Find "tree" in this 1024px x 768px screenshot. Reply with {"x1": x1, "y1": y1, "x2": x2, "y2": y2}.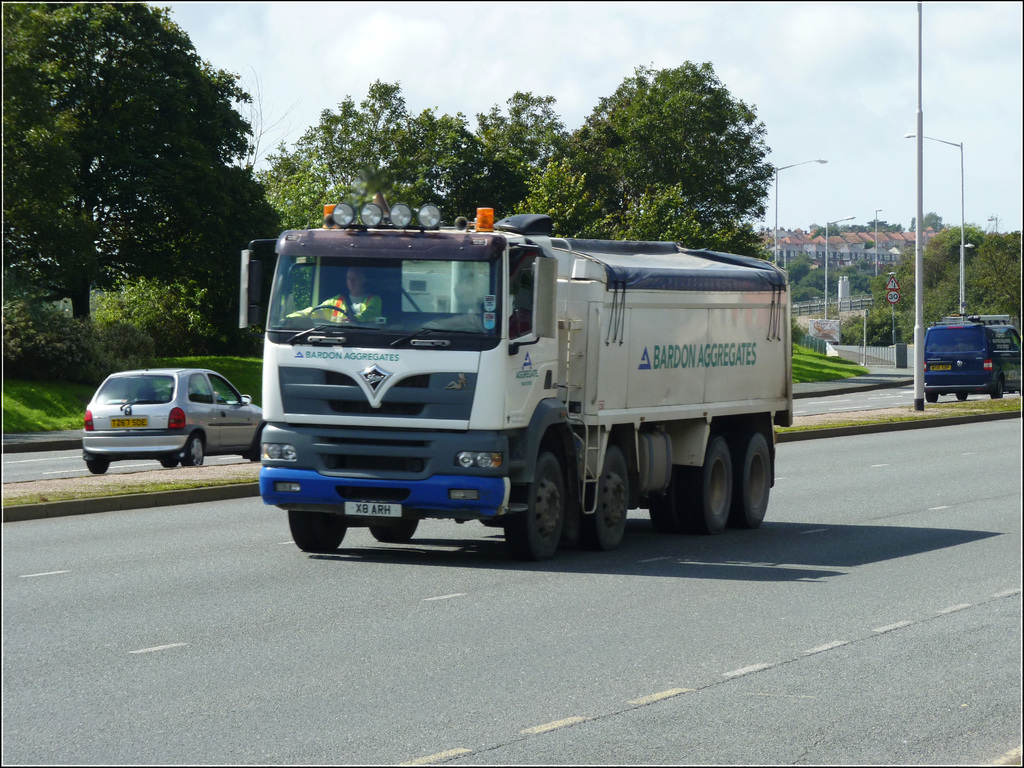
{"x1": 266, "y1": 65, "x2": 549, "y2": 218}.
